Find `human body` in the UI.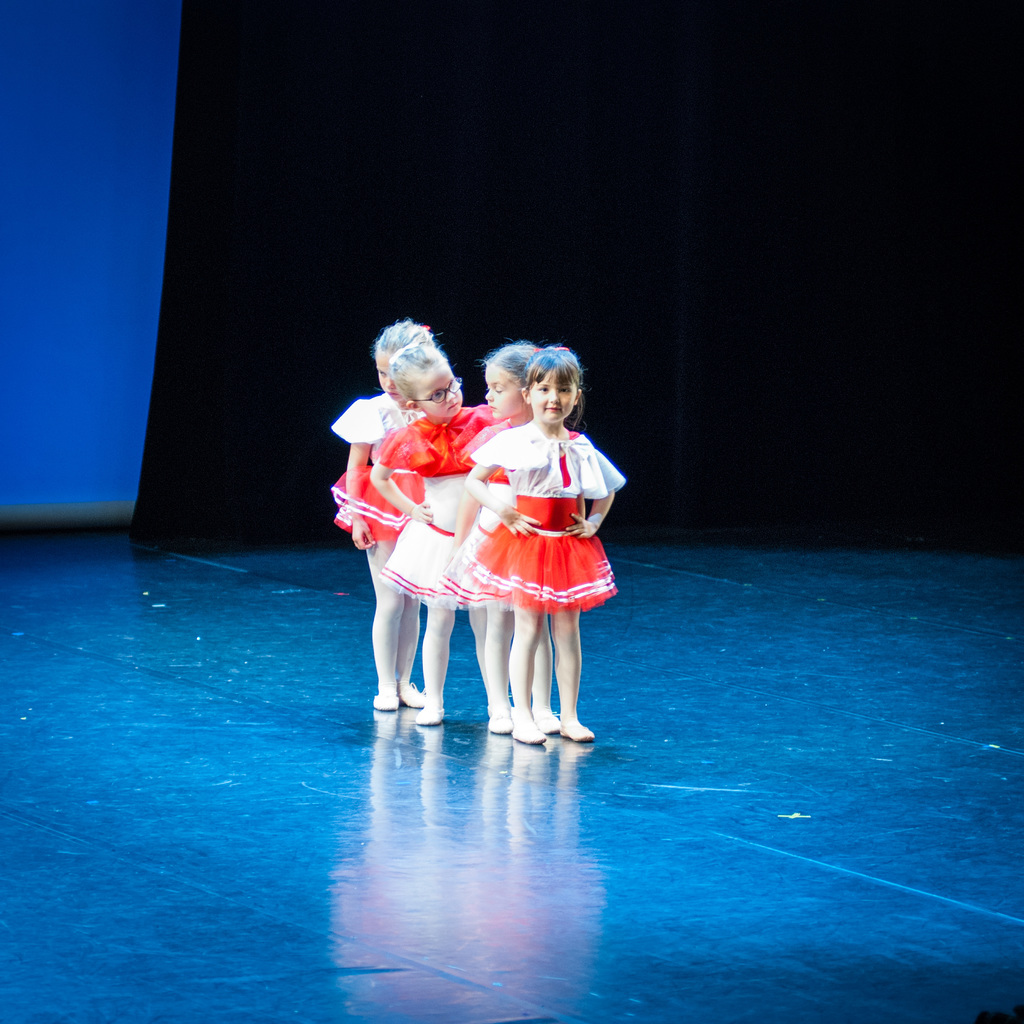
UI element at (467,339,626,747).
